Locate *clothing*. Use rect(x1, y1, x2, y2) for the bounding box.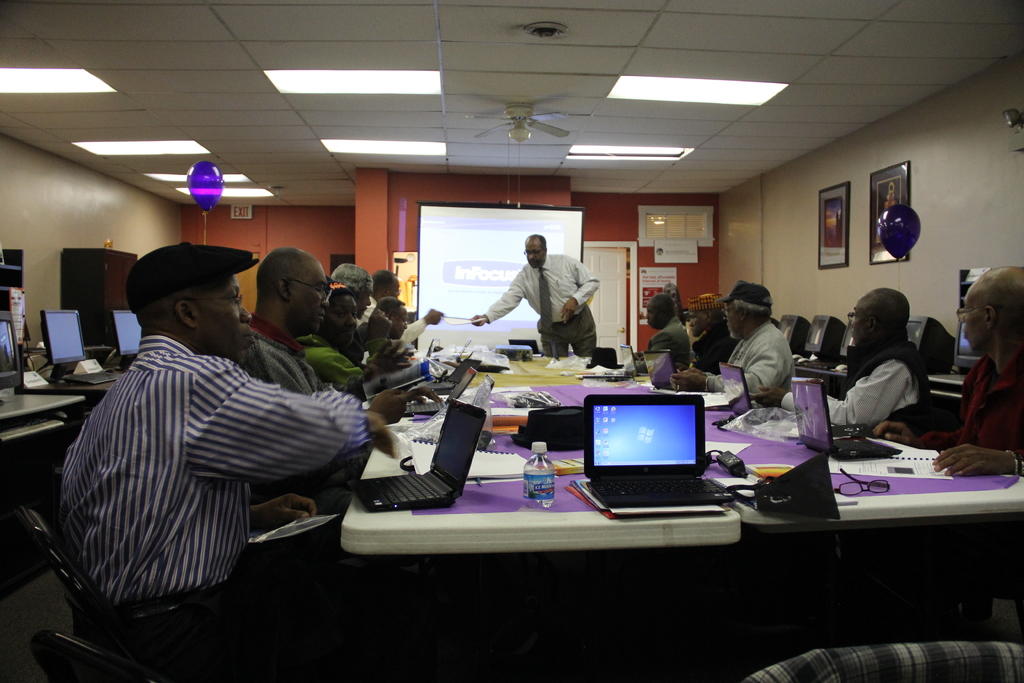
rect(650, 321, 691, 370).
